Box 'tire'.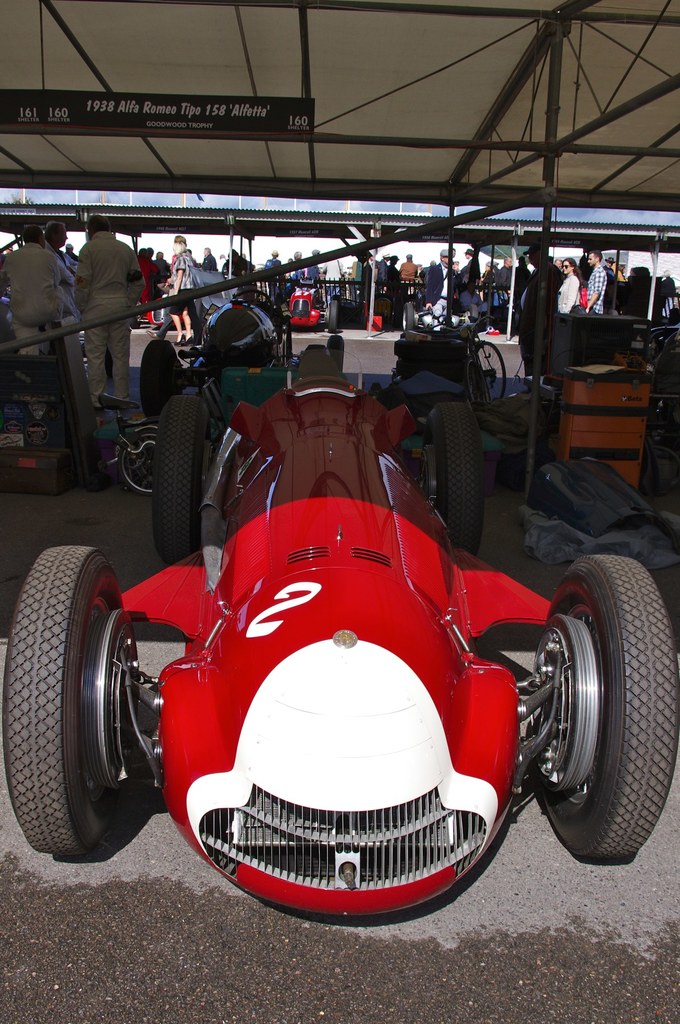
[left=152, top=396, right=211, bottom=565].
